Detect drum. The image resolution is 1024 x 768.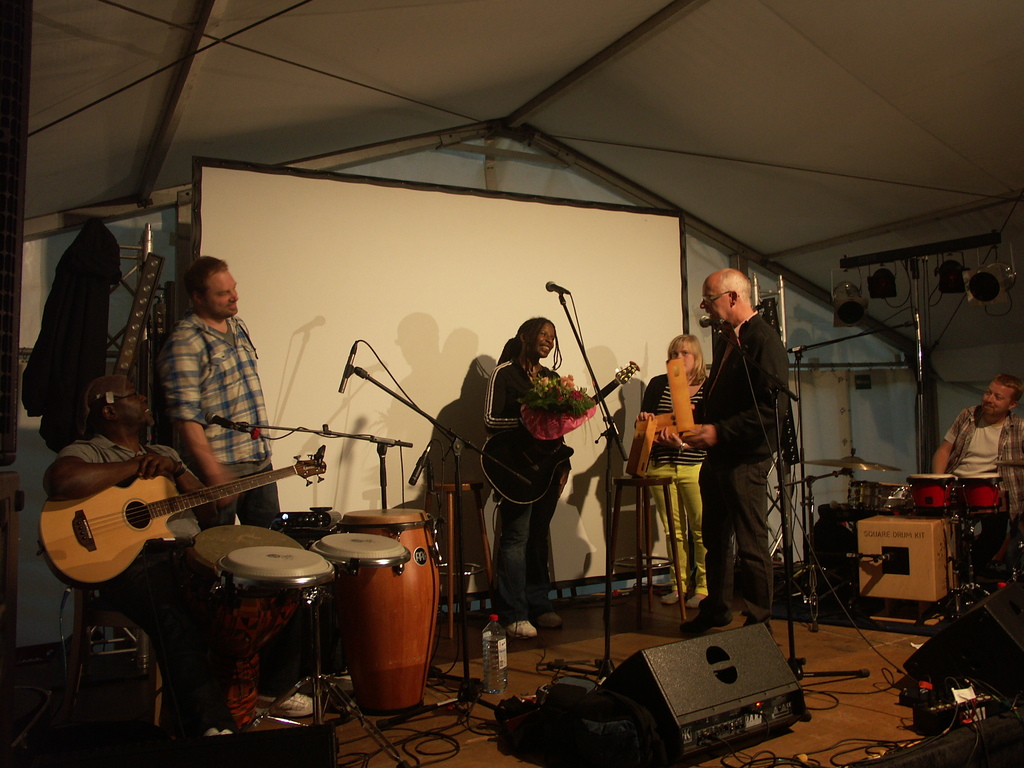
<box>339,503,440,719</box>.
